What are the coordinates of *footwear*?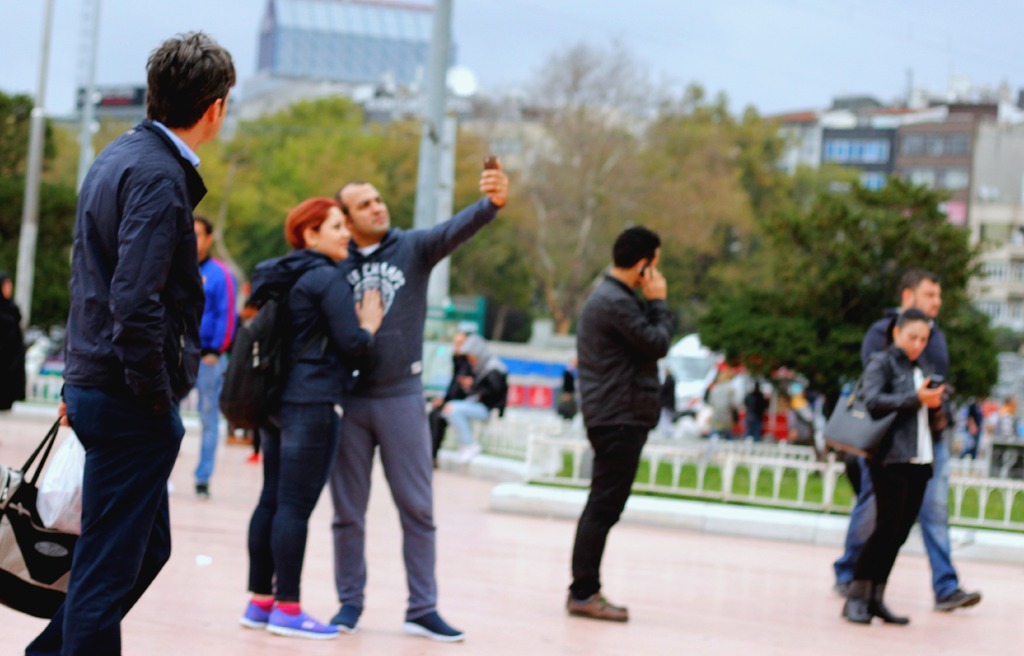
pyautogui.locateOnScreen(403, 612, 468, 643).
